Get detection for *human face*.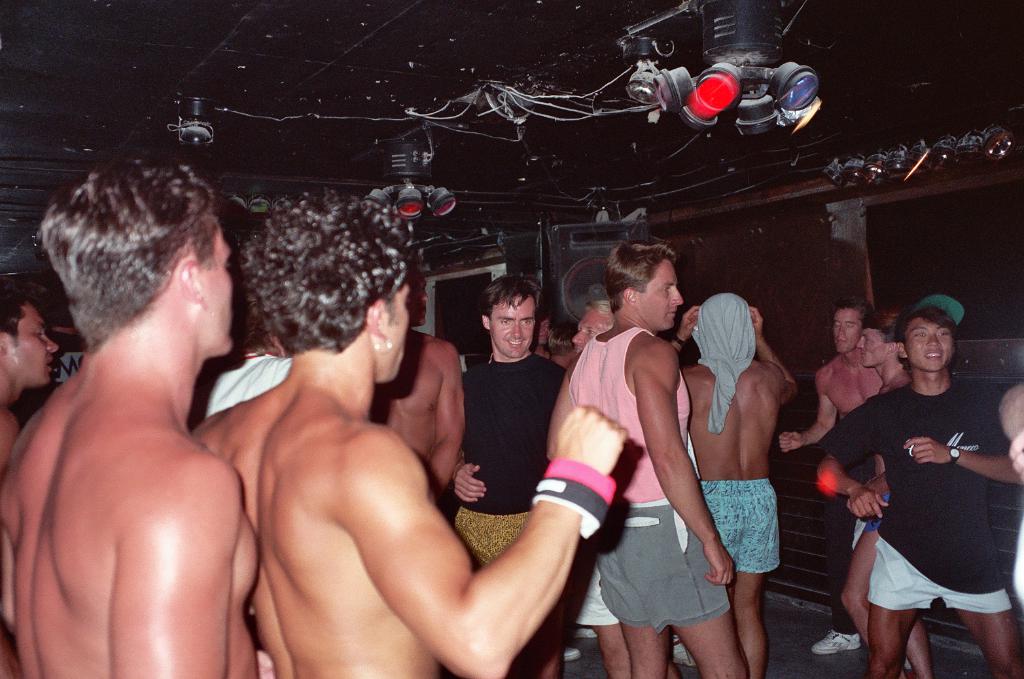
Detection: <box>906,318,955,371</box>.
